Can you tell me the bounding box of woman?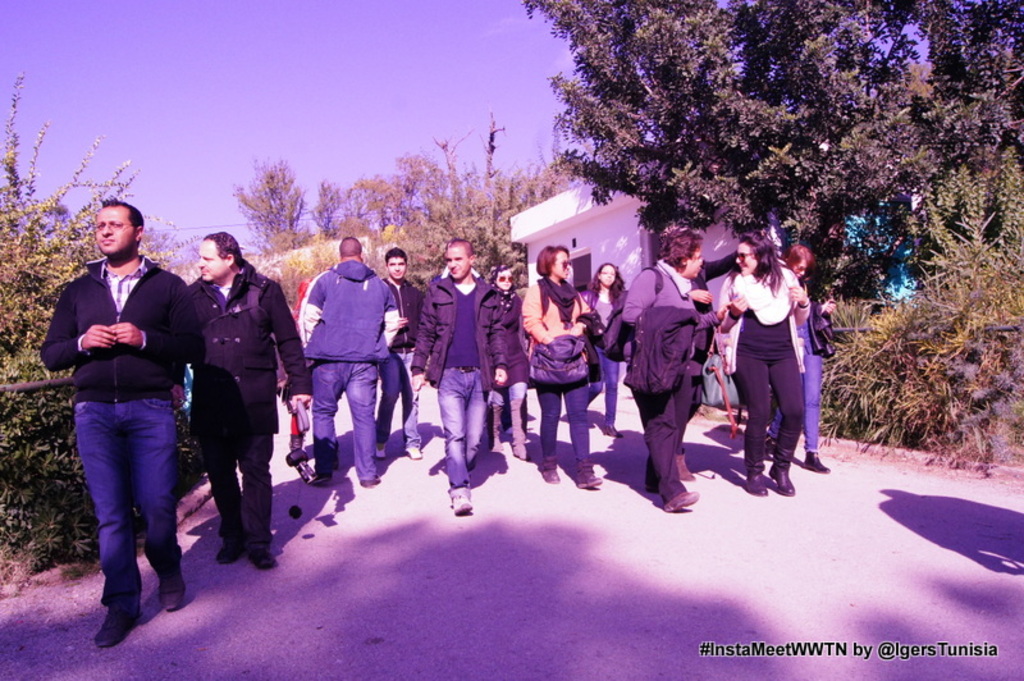
box=[525, 244, 600, 490].
